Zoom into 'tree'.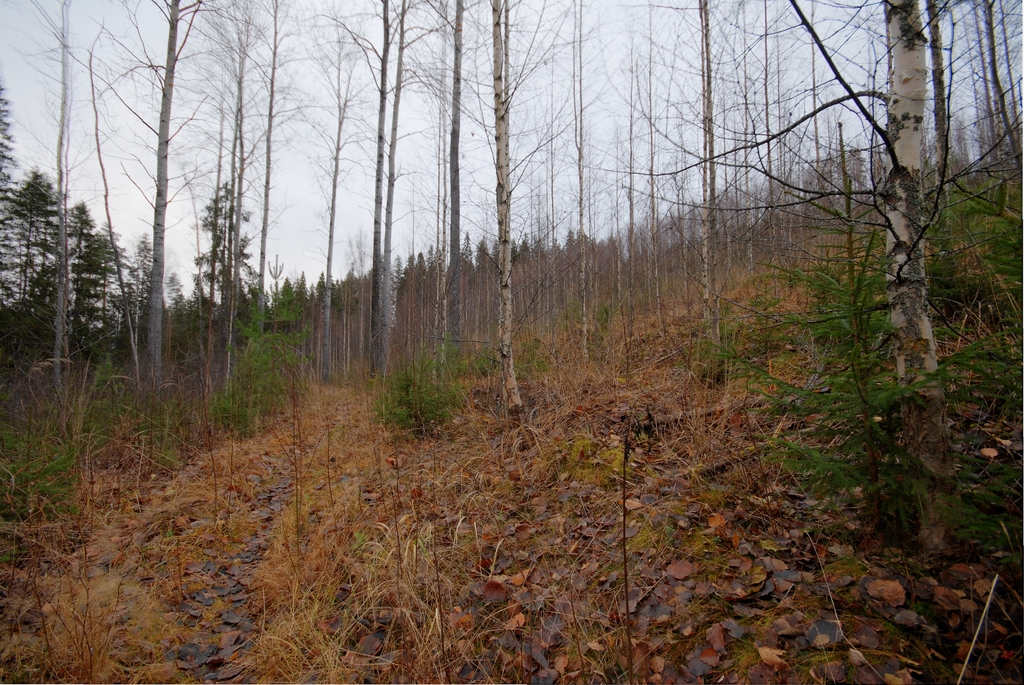
Zoom target: (left=0, top=0, right=138, bottom=392).
